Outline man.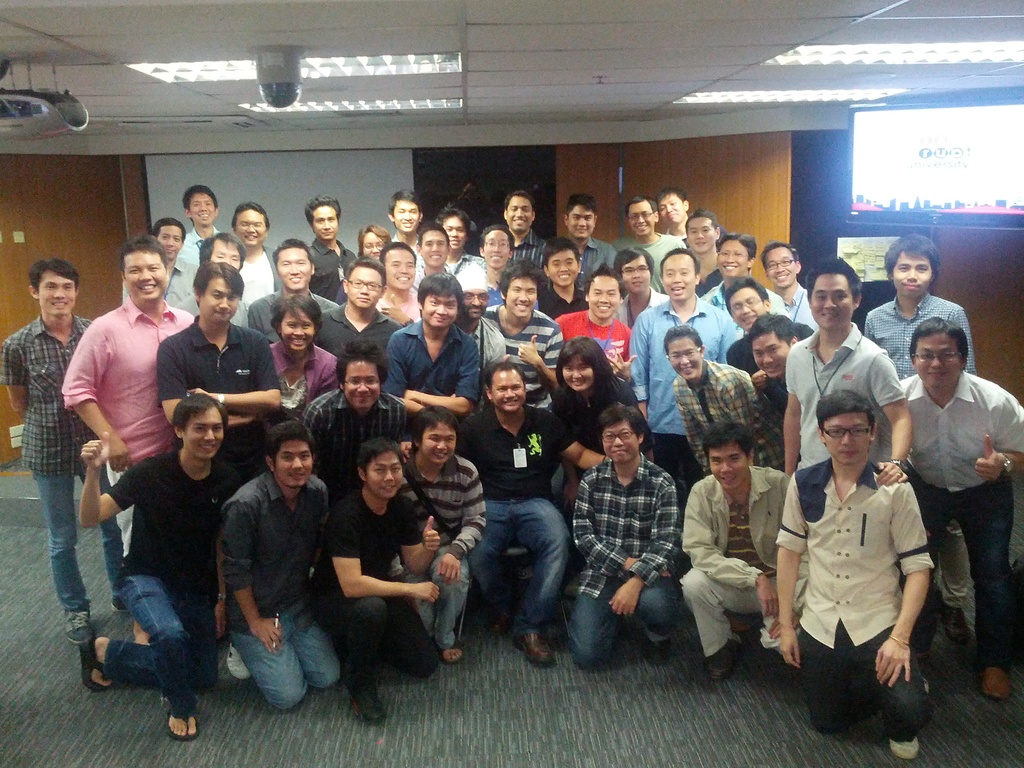
Outline: <bbox>632, 247, 743, 479</bbox>.
